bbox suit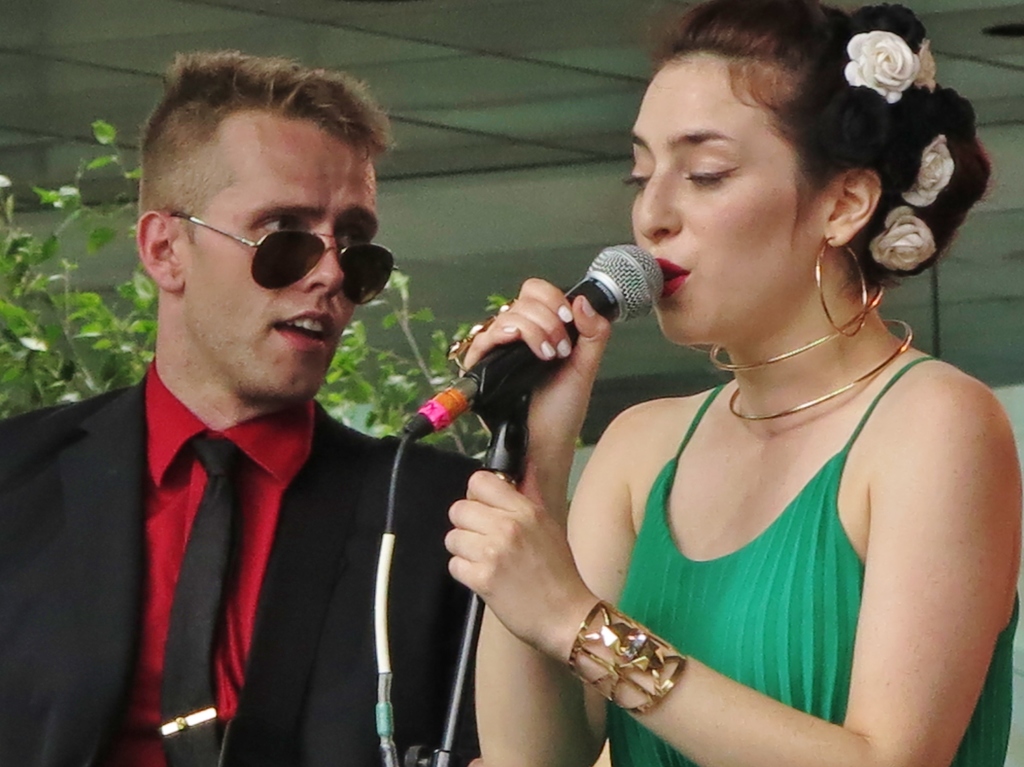
<box>0,358,481,766</box>
